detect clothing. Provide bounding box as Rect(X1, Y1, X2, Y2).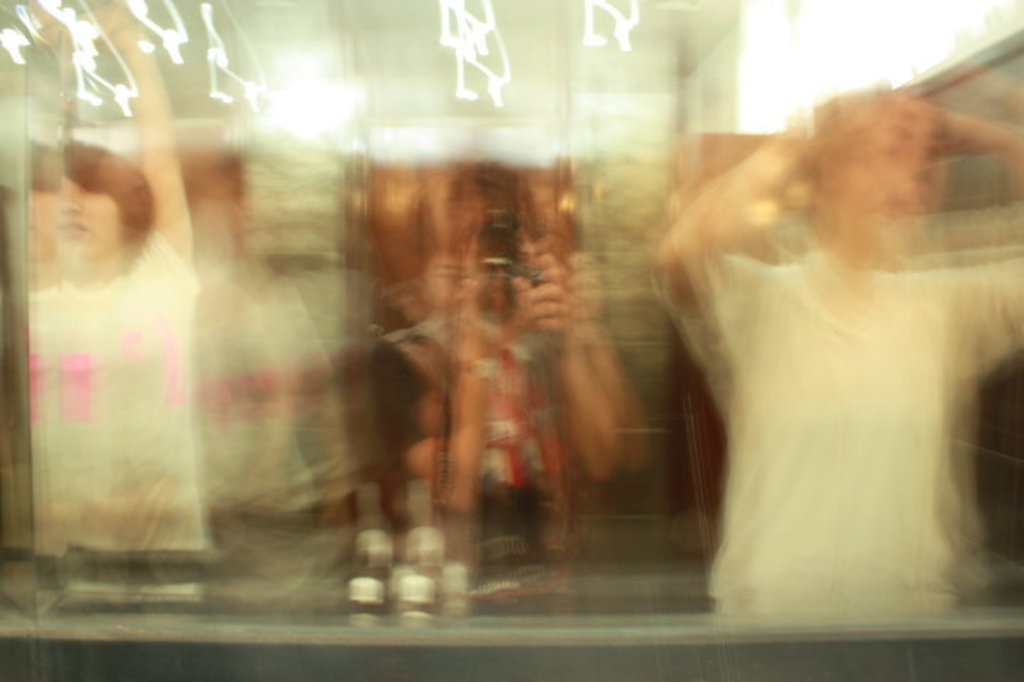
Rect(652, 243, 1023, 624).
